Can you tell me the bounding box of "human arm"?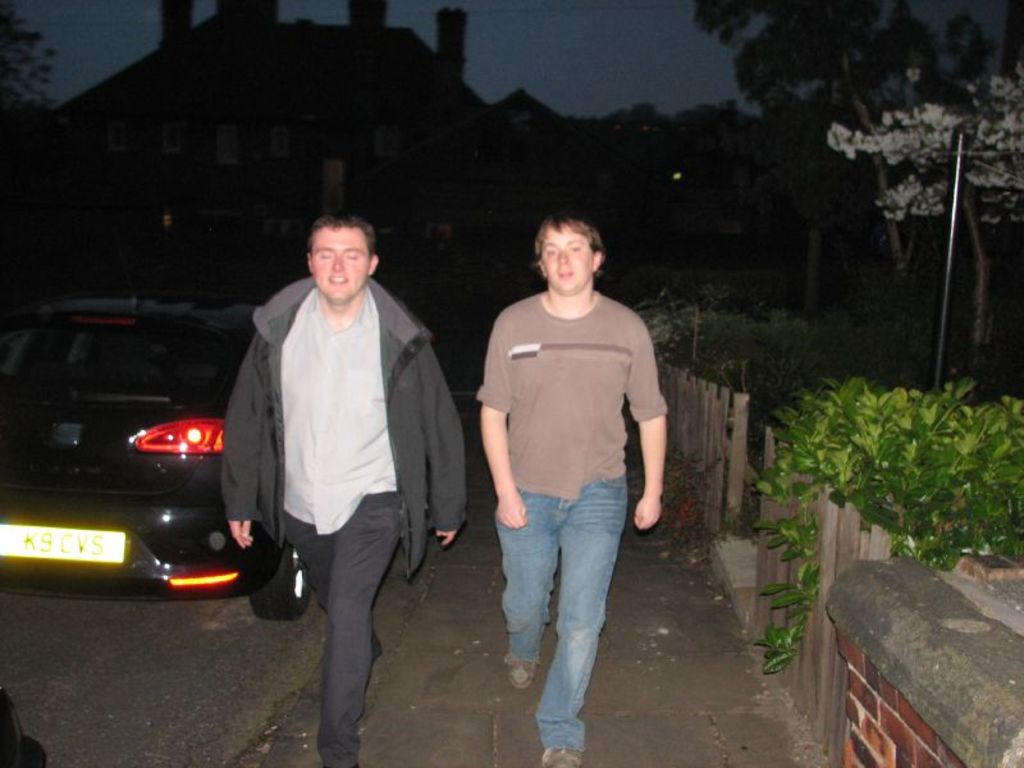
477 326 526 526.
